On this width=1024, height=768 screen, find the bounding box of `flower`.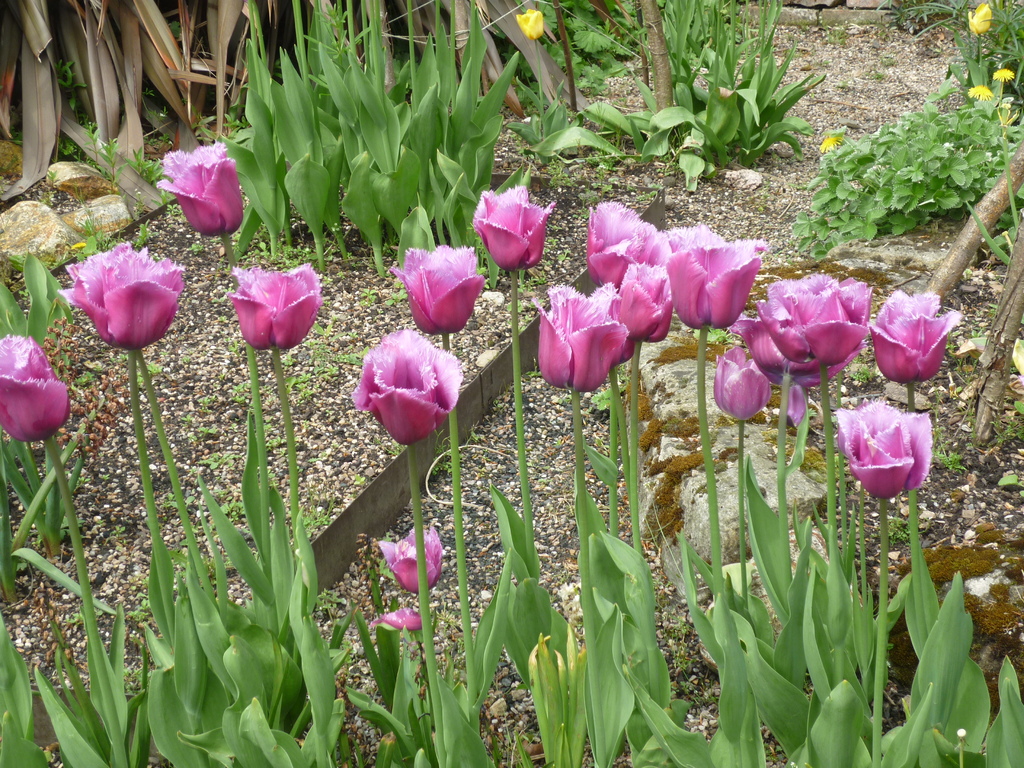
Bounding box: region(472, 184, 554, 268).
